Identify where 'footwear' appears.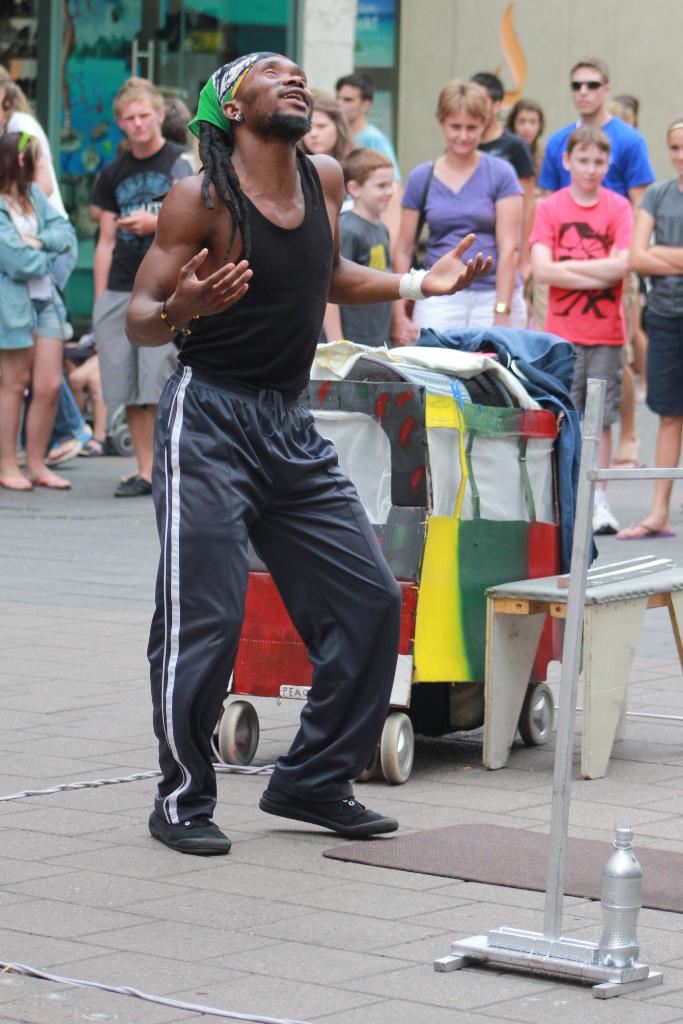
Appears at <bbox>621, 515, 678, 540</bbox>.
